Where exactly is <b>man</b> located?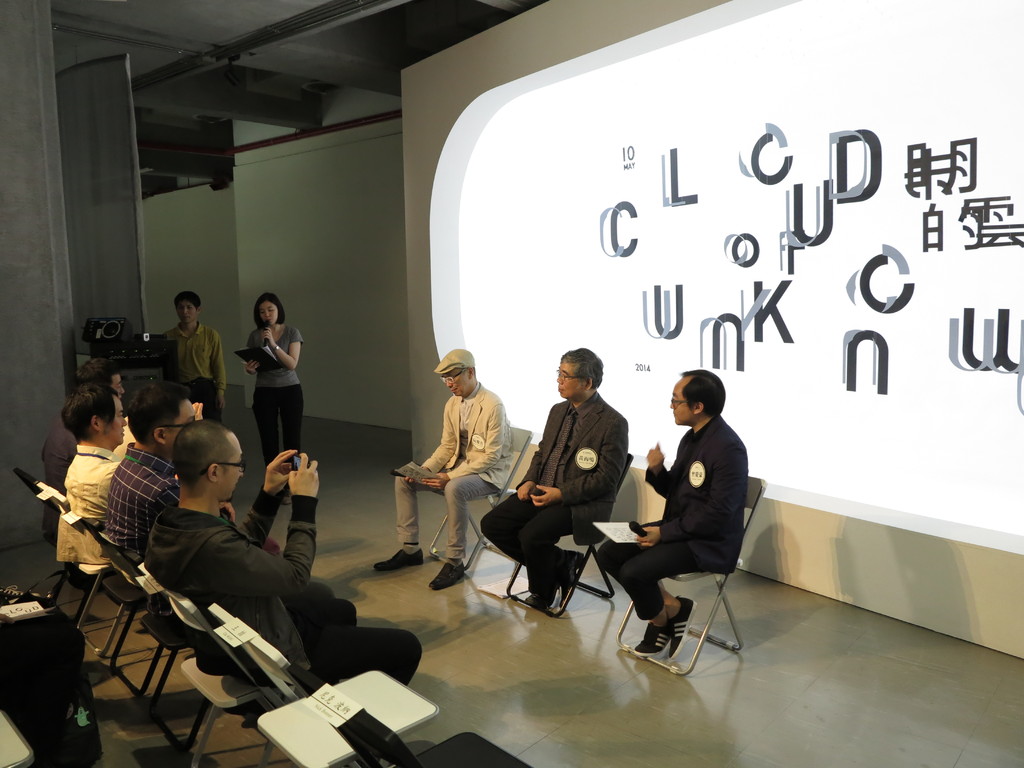
Its bounding box is [left=371, top=343, right=510, bottom=593].
